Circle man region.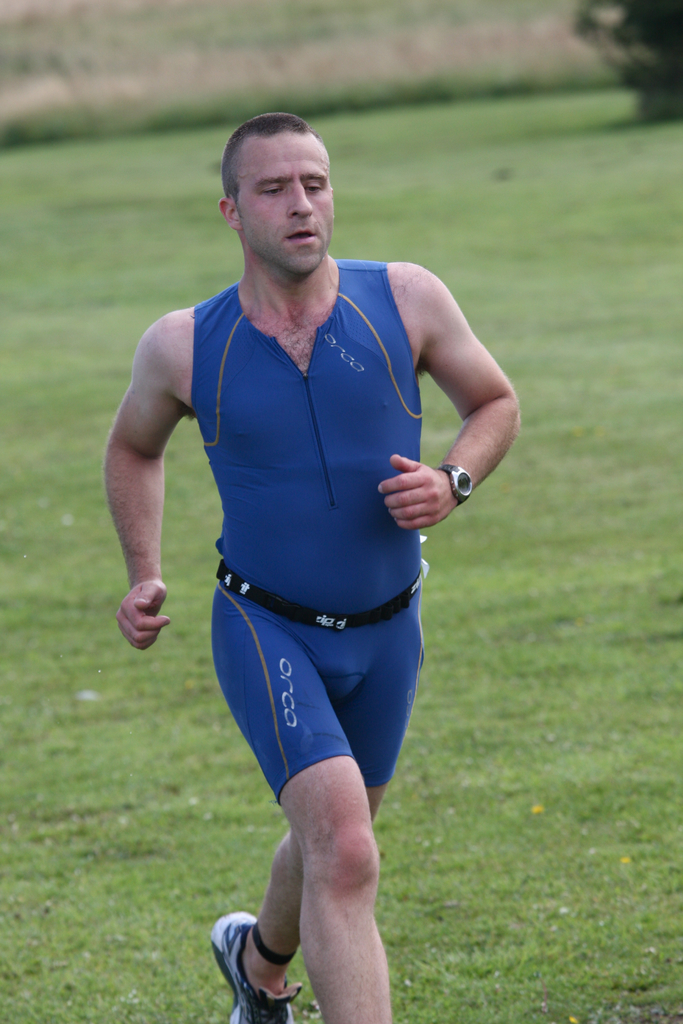
Region: crop(121, 106, 530, 1023).
